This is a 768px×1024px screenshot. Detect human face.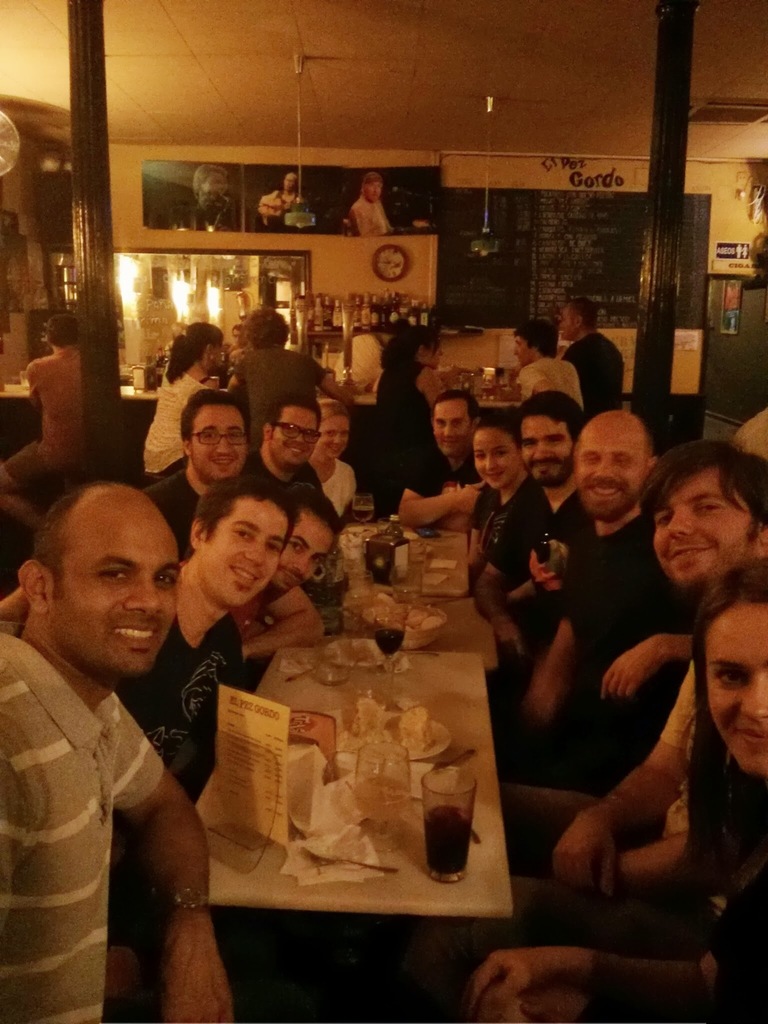
[699, 601, 767, 765].
